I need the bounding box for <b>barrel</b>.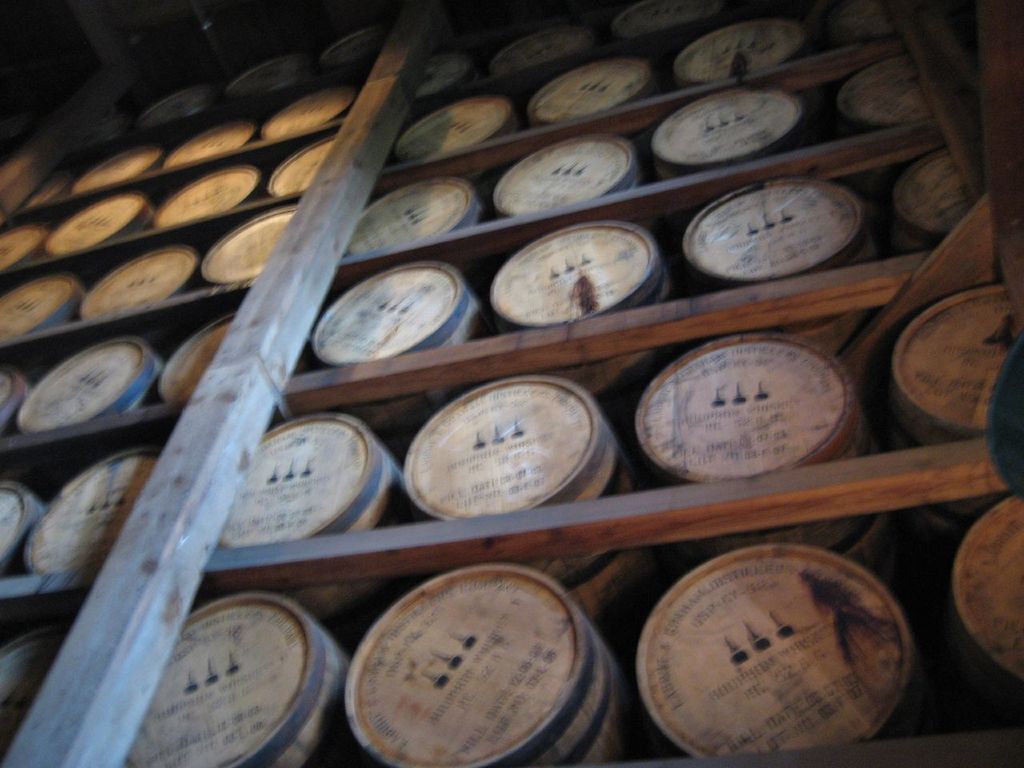
Here it is: [x1=0, y1=273, x2=89, y2=381].
